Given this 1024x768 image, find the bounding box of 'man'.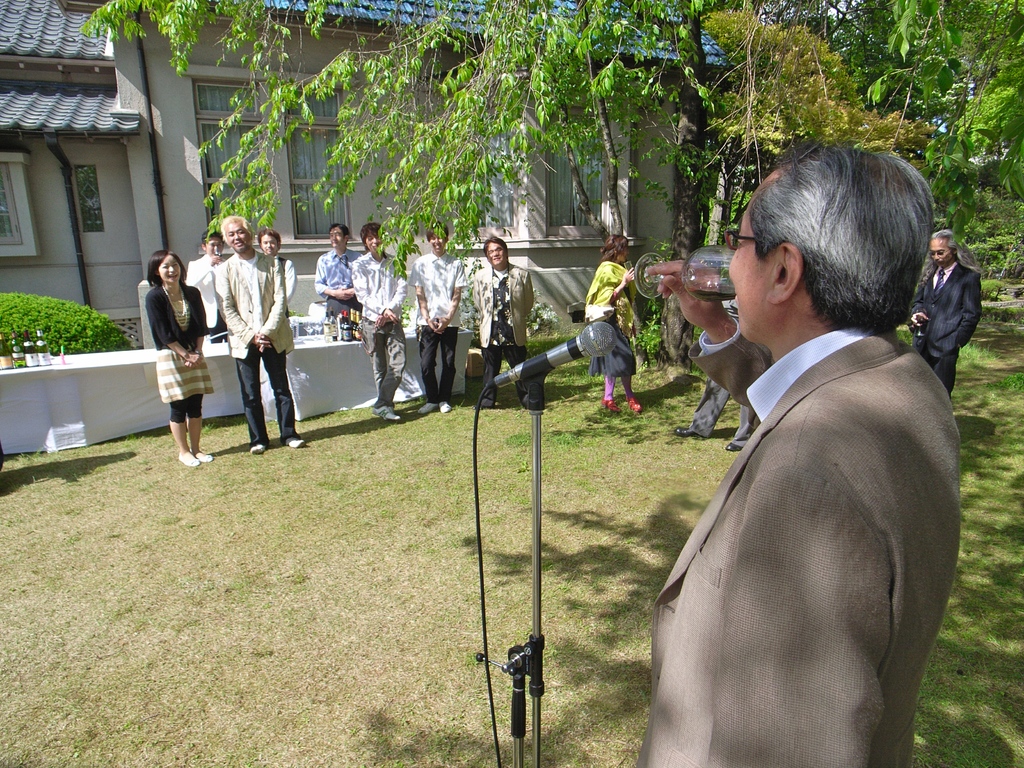
<box>408,220,464,417</box>.
